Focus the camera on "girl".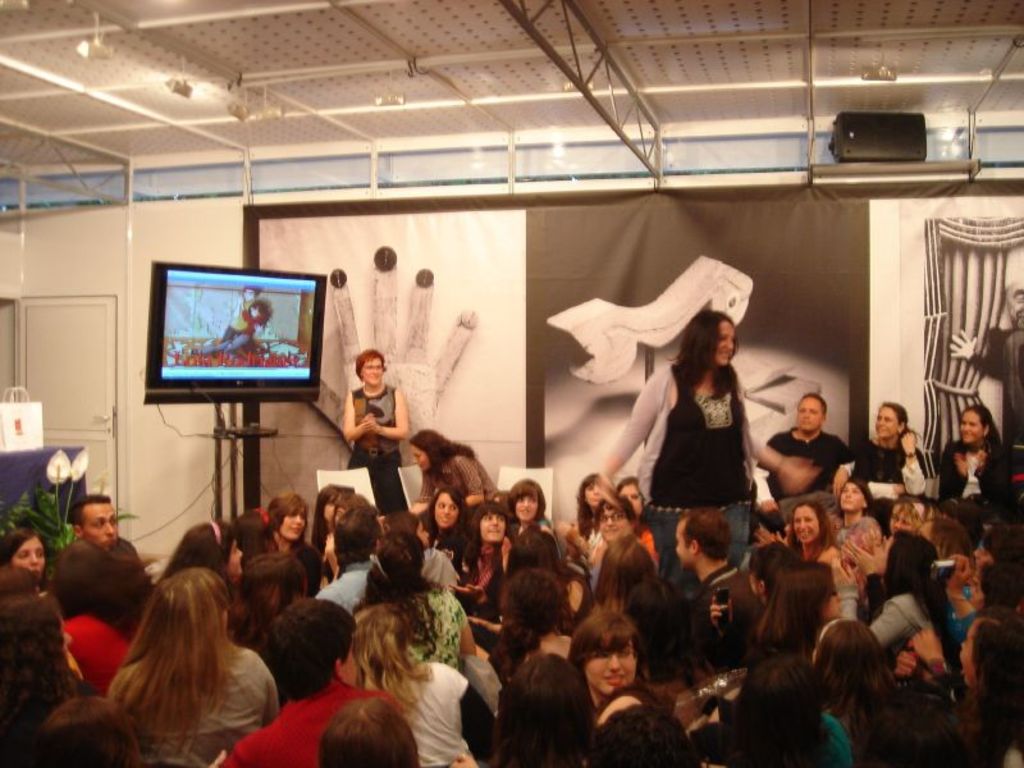
Focus region: region(401, 420, 503, 506).
